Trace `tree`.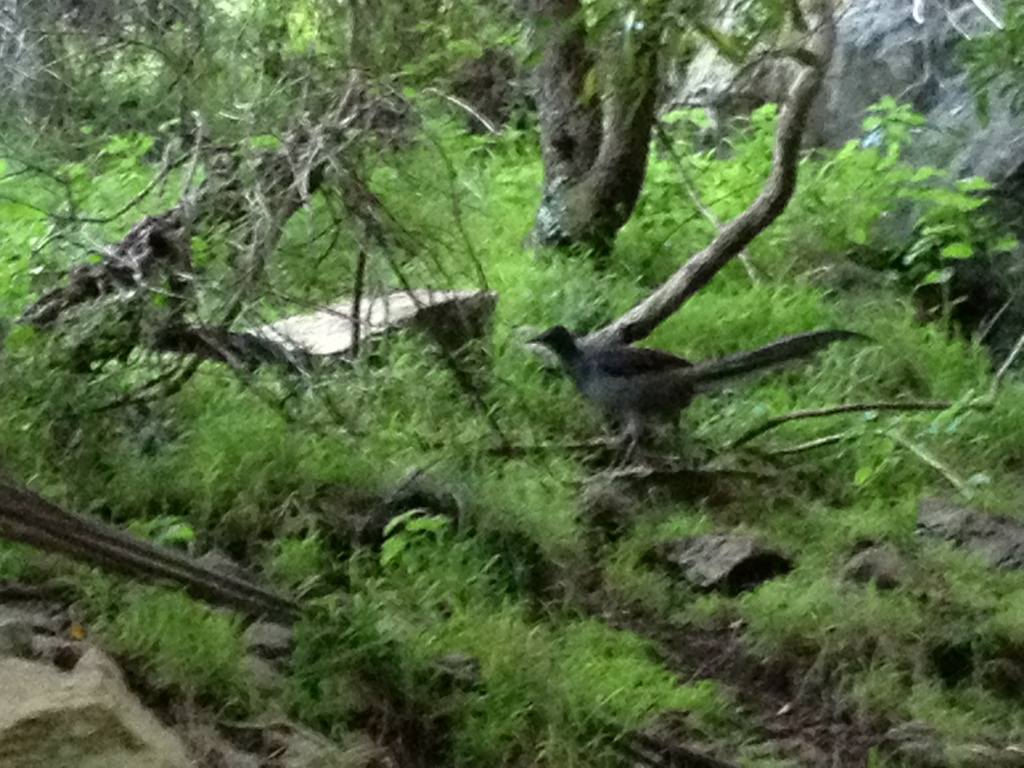
Traced to <bbox>415, 2, 637, 280</bbox>.
